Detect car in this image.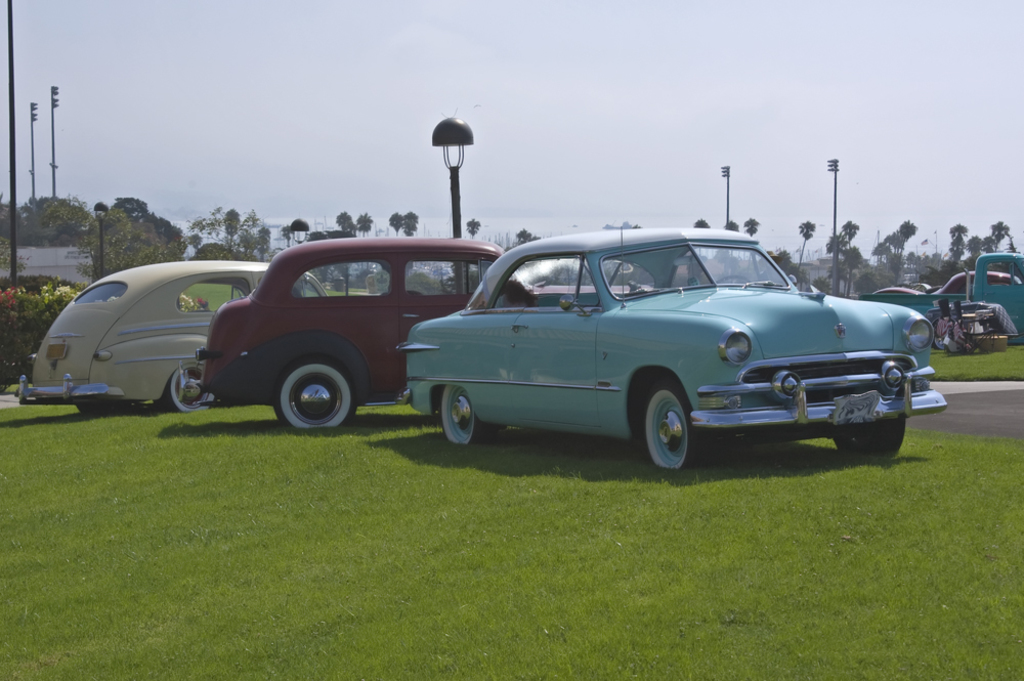
Detection: locate(865, 263, 1020, 303).
